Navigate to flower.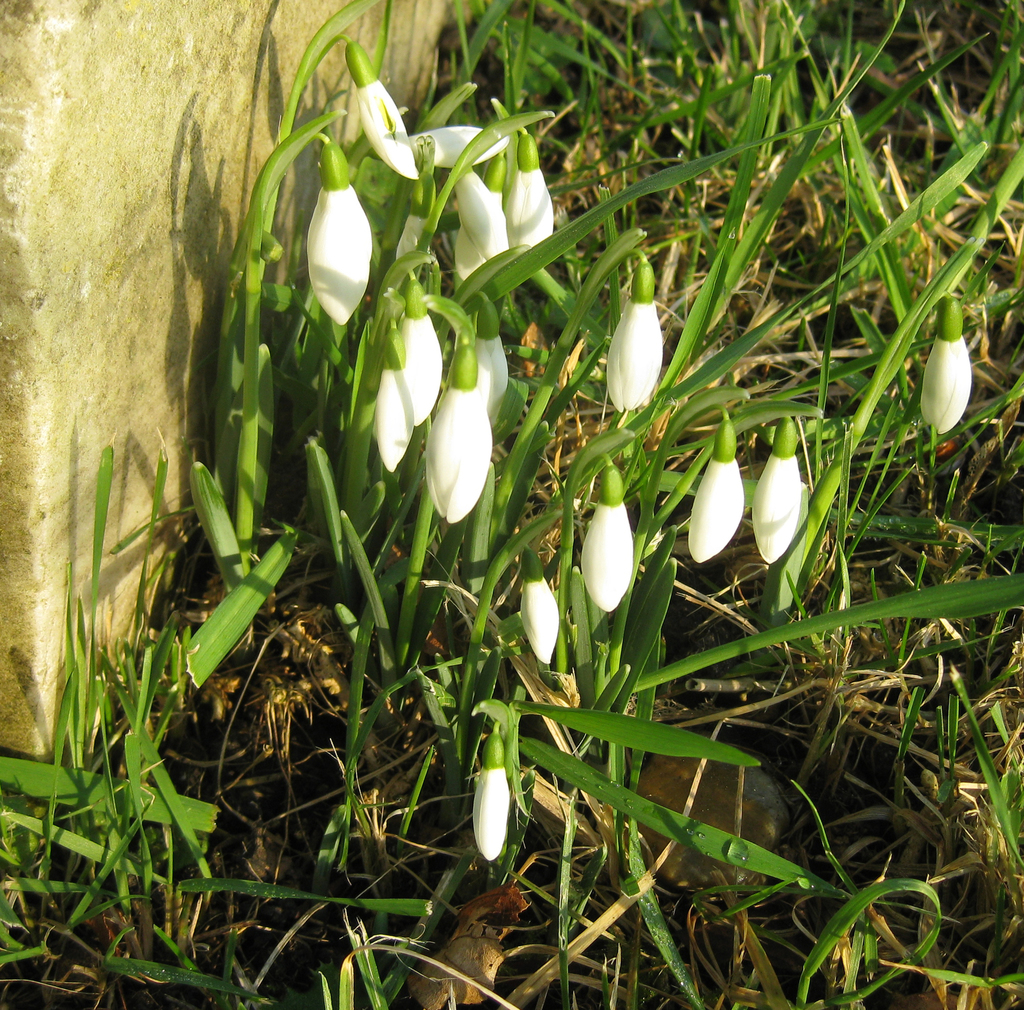
Navigation target: <region>410, 121, 508, 166</region>.
